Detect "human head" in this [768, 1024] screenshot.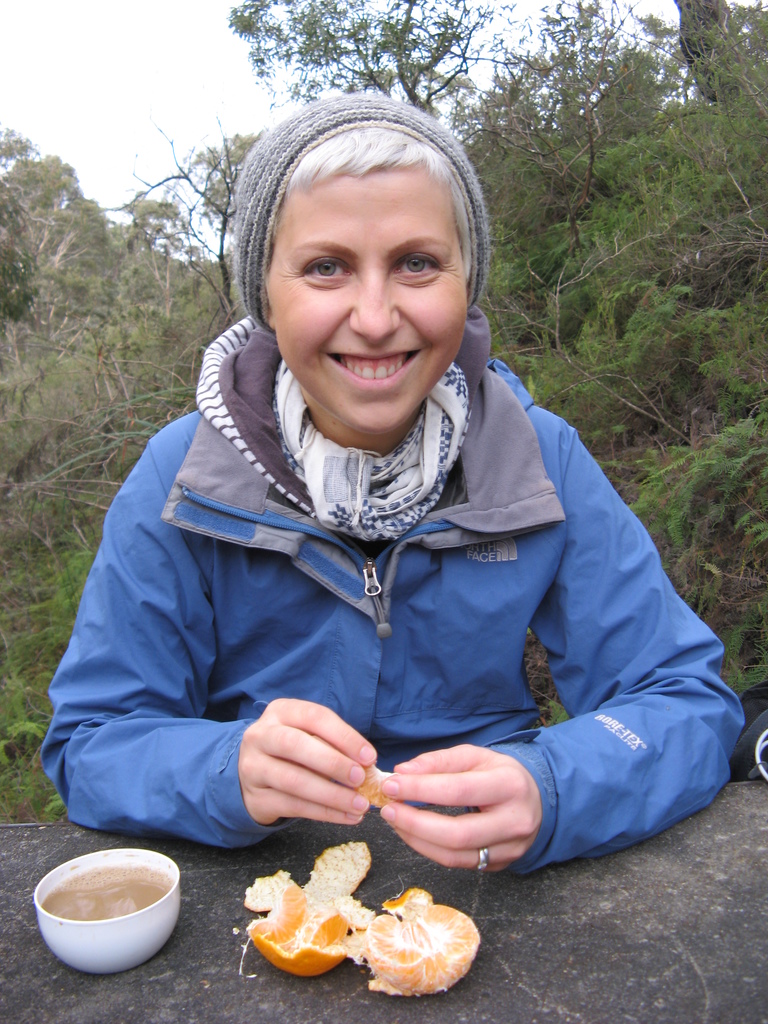
Detection: rect(238, 96, 515, 378).
